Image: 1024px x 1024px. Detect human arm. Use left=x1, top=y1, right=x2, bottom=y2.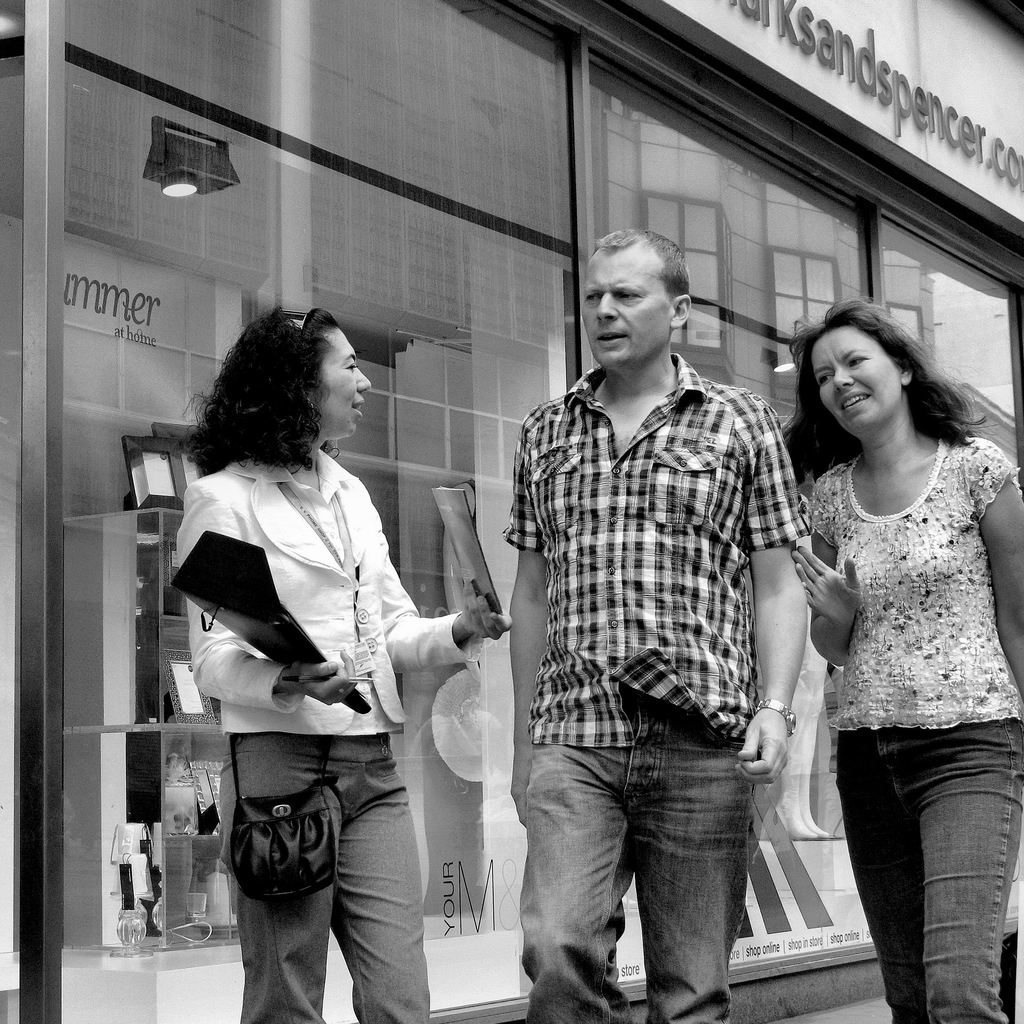
left=508, top=401, right=544, bottom=826.
